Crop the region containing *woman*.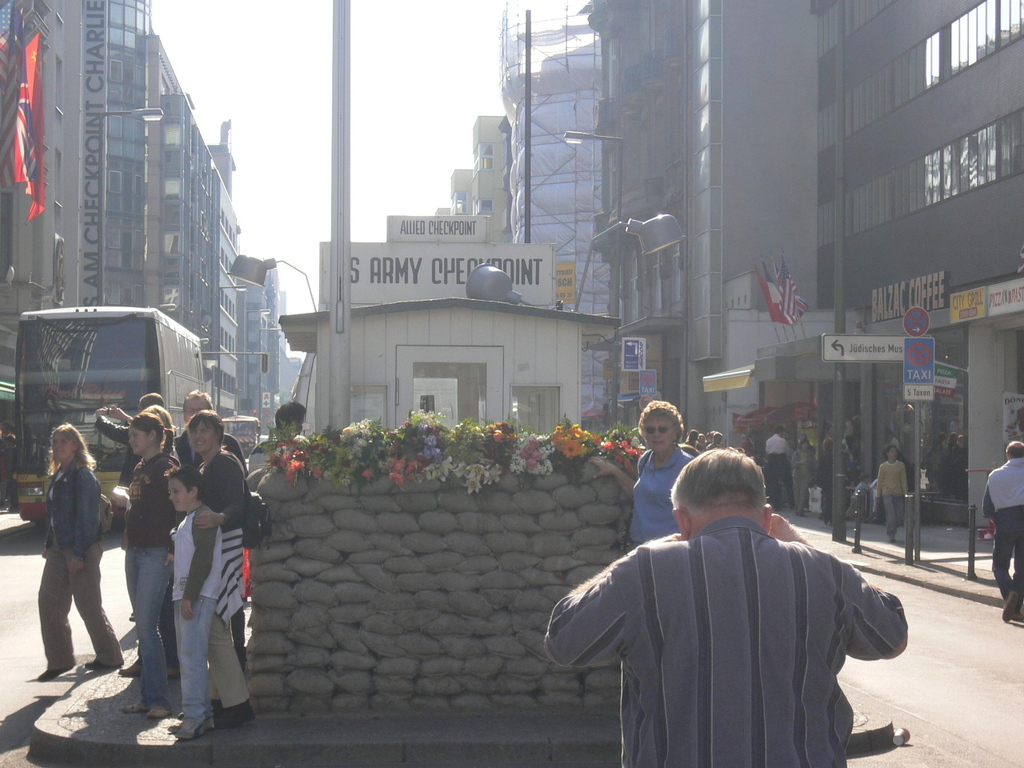
Crop region: 184,412,252,730.
